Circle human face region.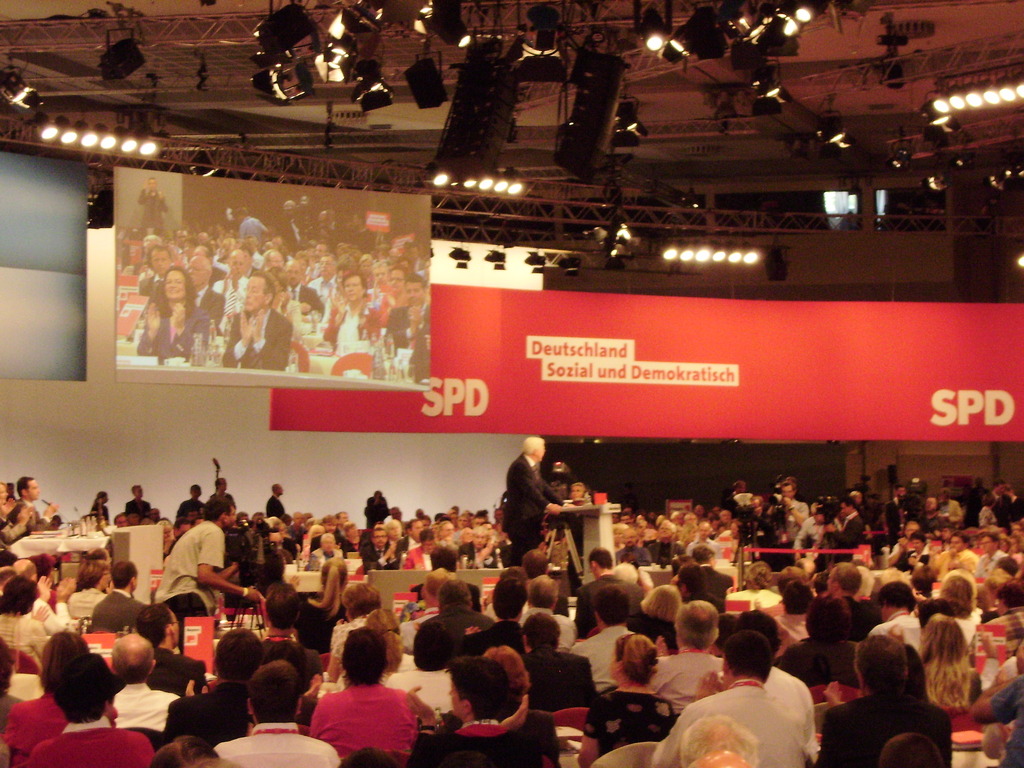
Region: bbox=[317, 243, 327, 259].
